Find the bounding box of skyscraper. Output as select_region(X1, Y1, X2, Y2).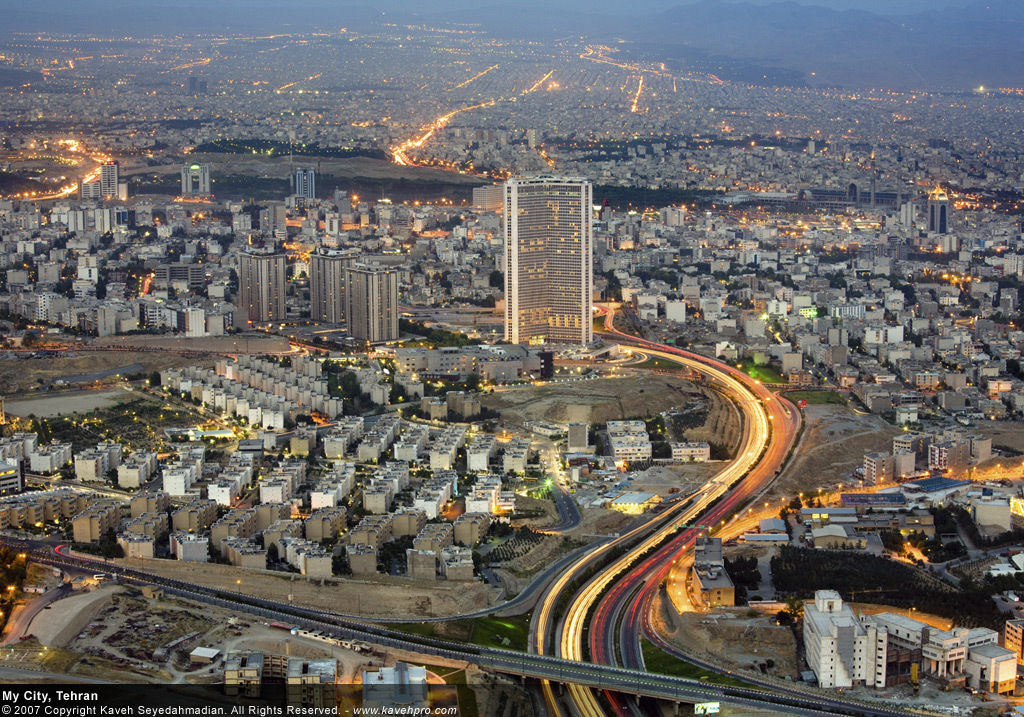
select_region(308, 245, 348, 324).
